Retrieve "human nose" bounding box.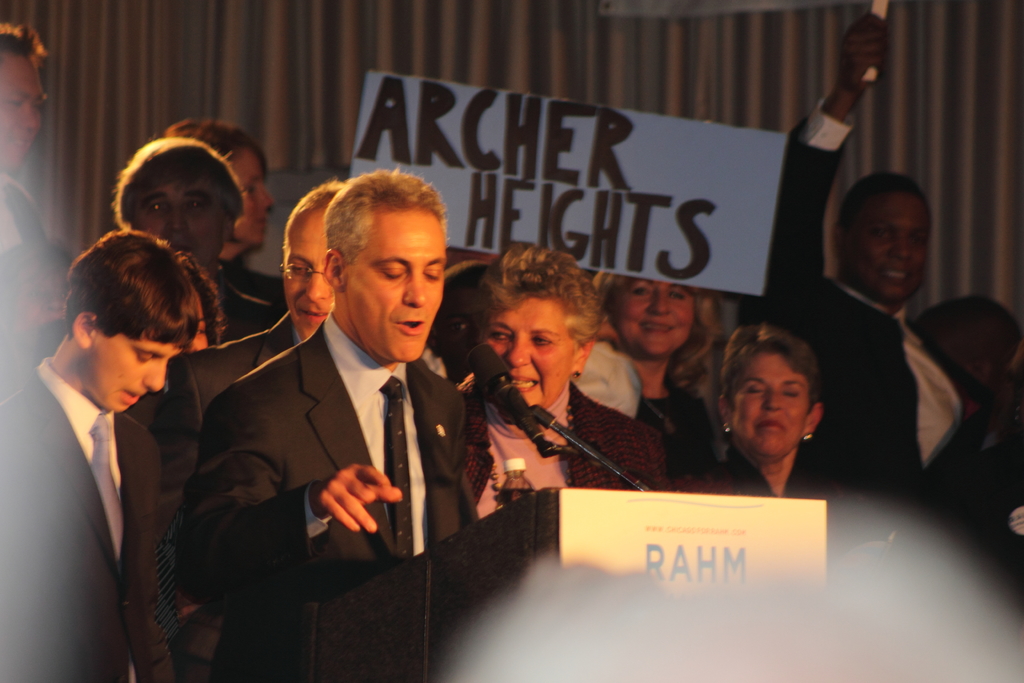
Bounding box: 504,332,529,367.
